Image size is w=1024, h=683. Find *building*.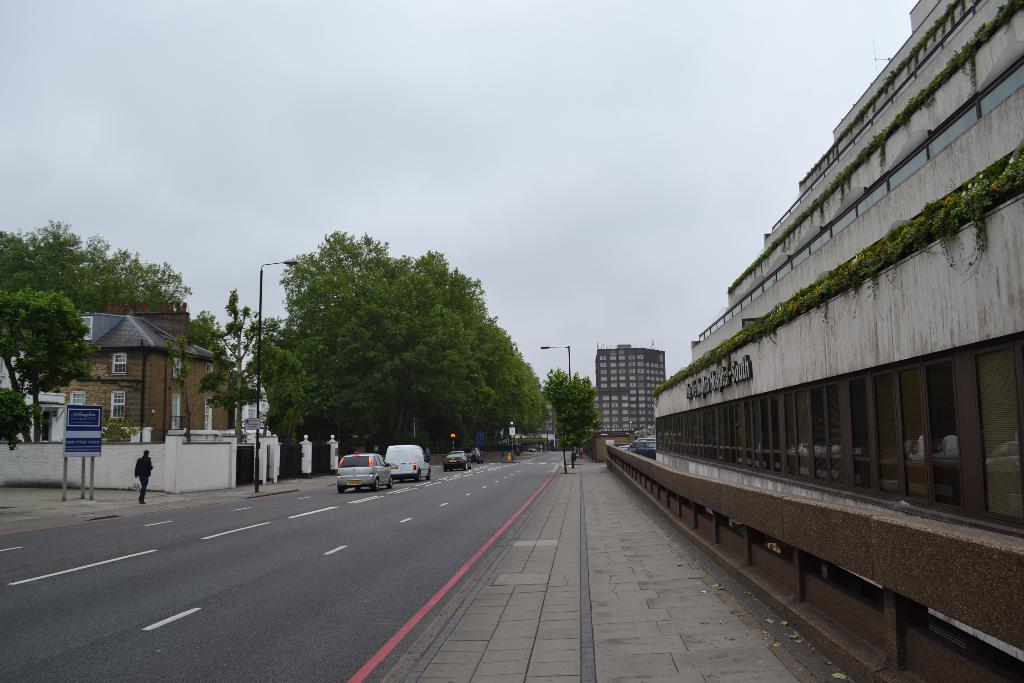
<region>648, 0, 1023, 661</region>.
